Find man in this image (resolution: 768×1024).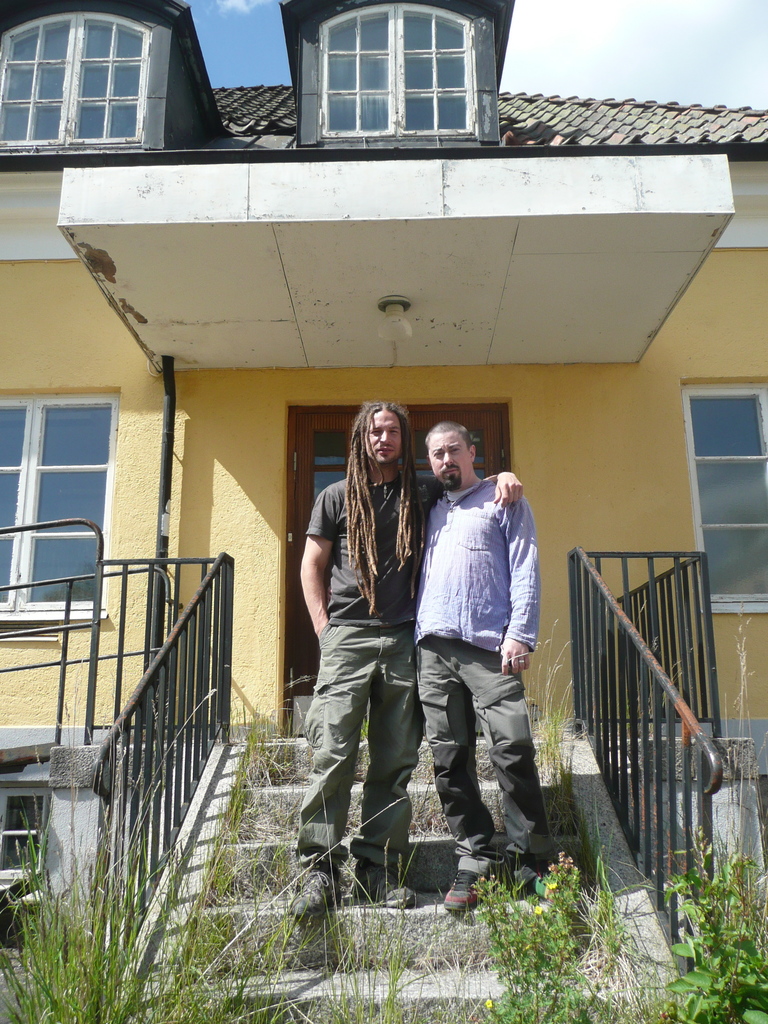
295/404/531/920.
